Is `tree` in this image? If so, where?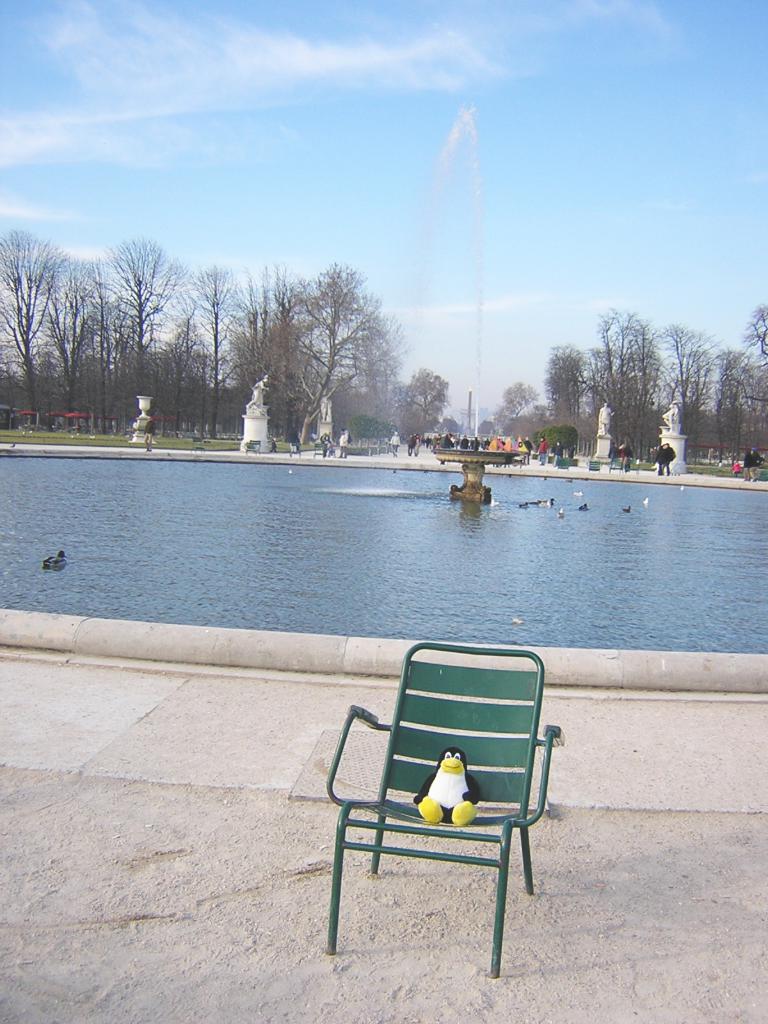
Yes, at box=[712, 337, 760, 445].
